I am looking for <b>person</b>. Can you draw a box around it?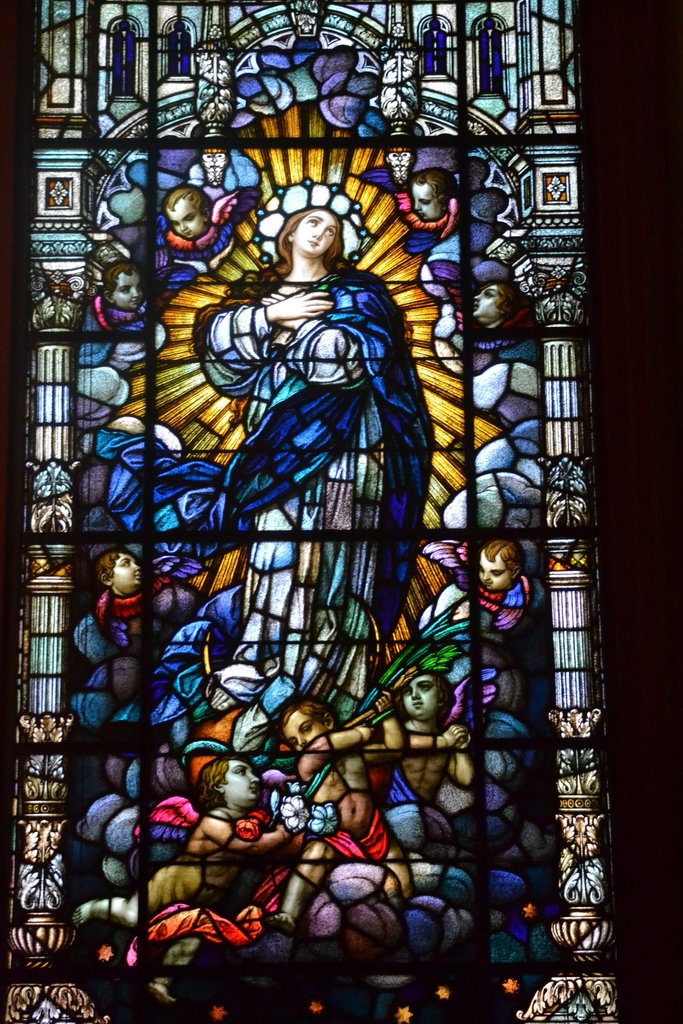
Sure, the bounding box is l=397, t=163, r=451, b=222.
